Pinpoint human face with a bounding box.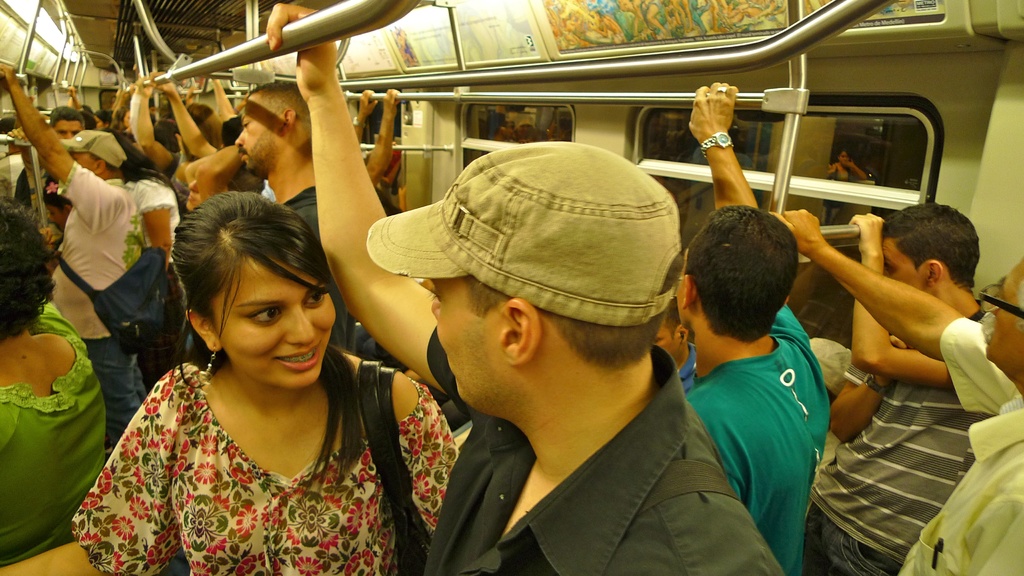
71 151 93 171.
